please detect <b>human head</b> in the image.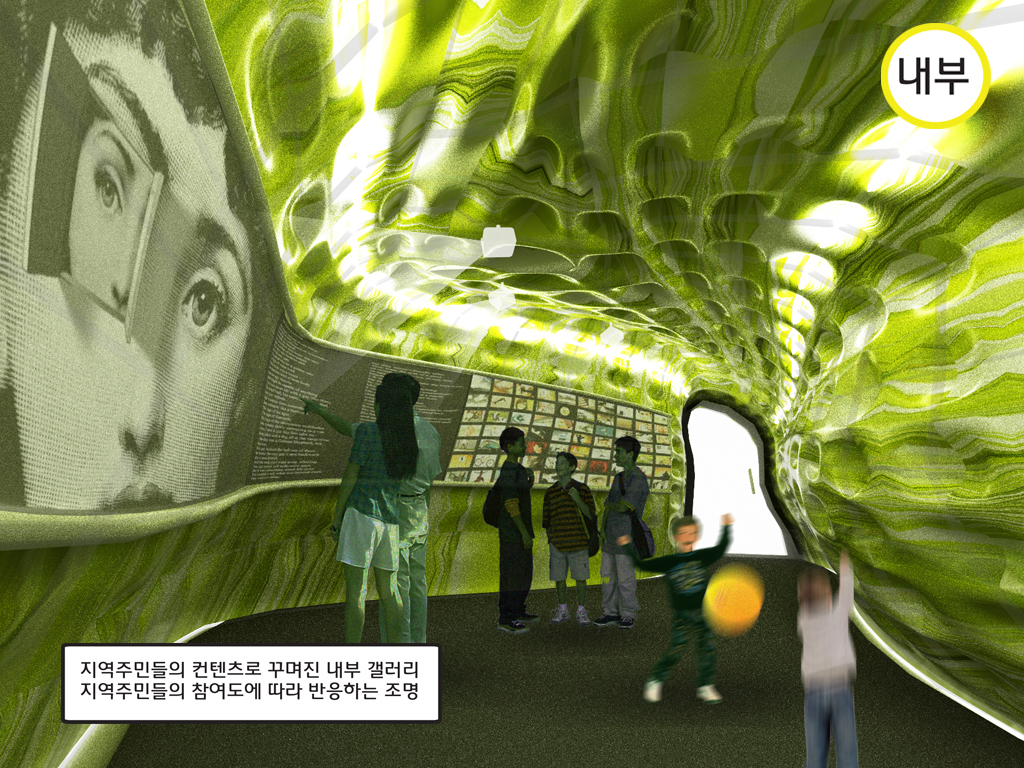
left=554, top=452, right=578, bottom=477.
